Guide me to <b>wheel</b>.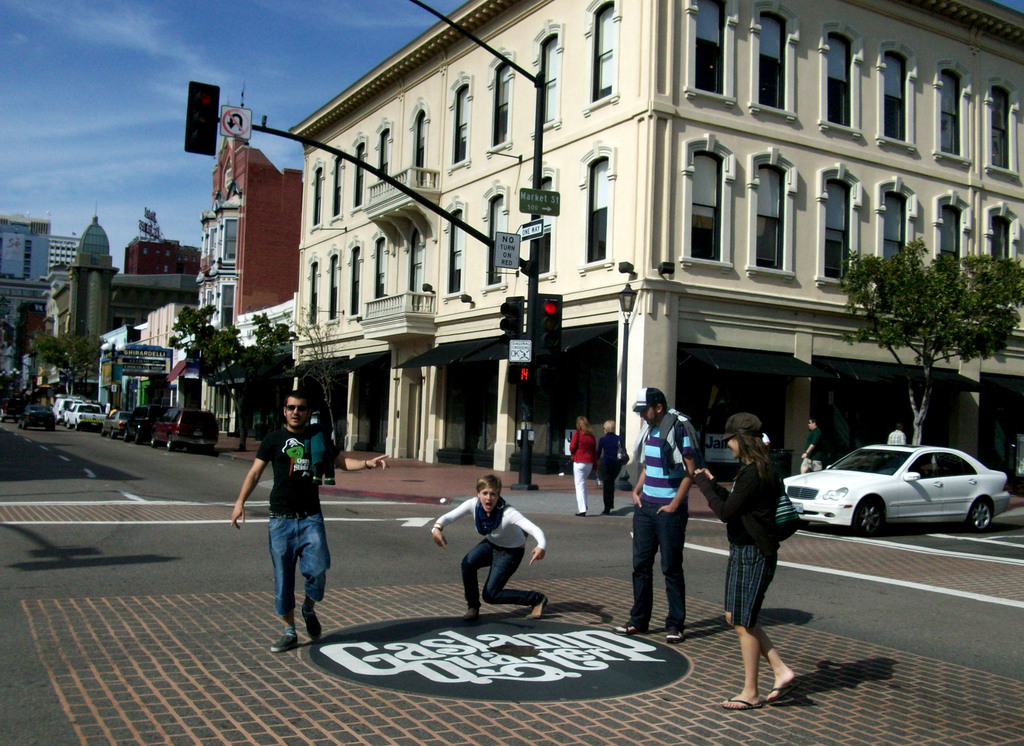
Guidance: x1=964 y1=496 x2=996 y2=534.
